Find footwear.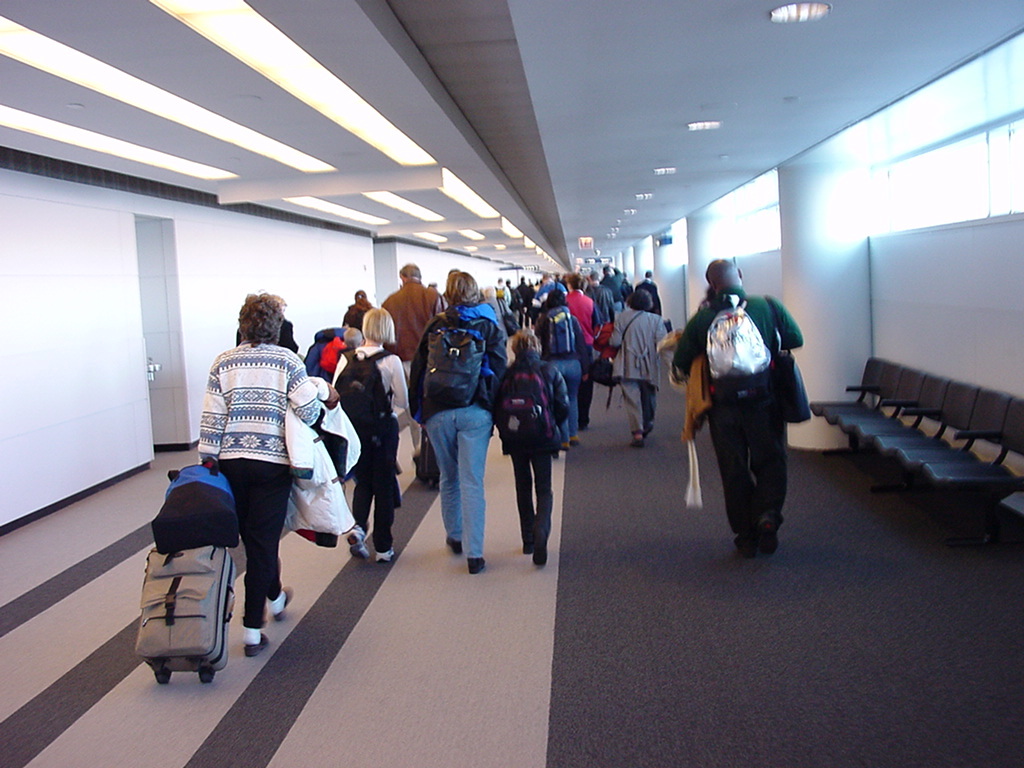
crop(241, 629, 270, 659).
